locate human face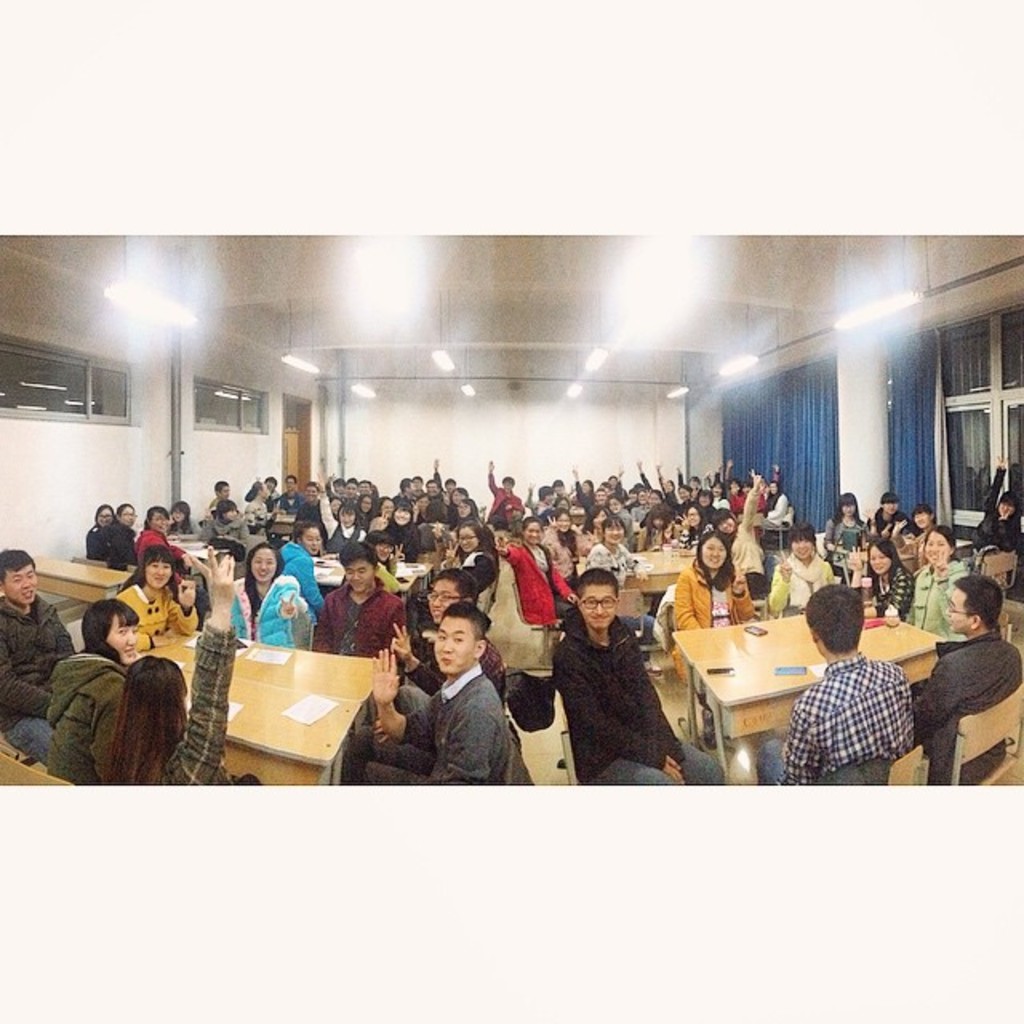
[x1=696, y1=534, x2=726, y2=576]
